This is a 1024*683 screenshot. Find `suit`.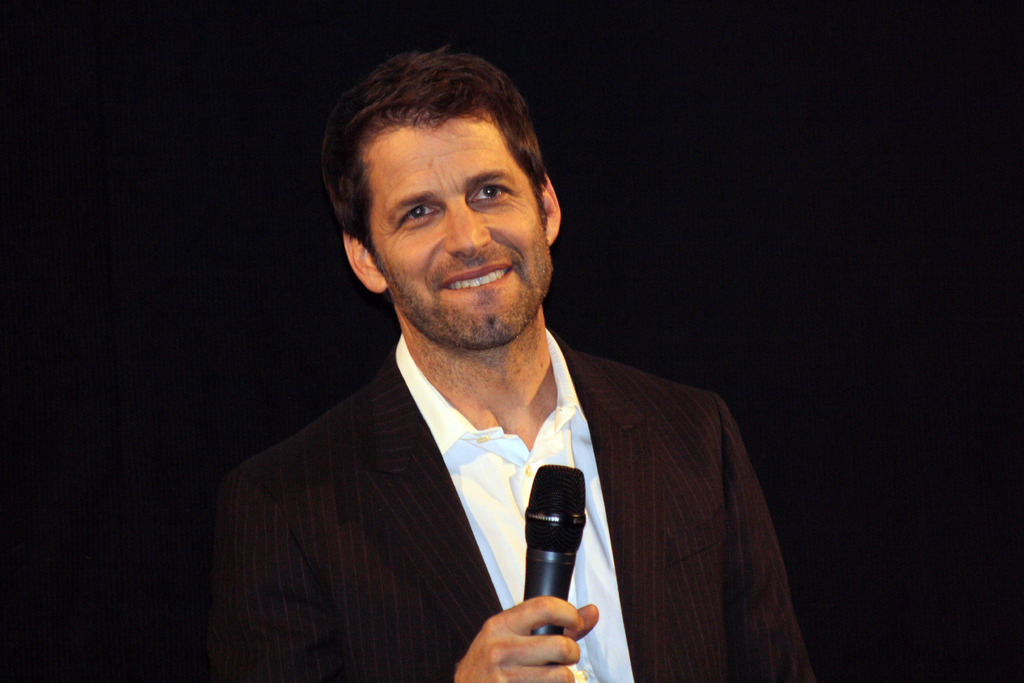
Bounding box: <box>209,292,783,682</box>.
